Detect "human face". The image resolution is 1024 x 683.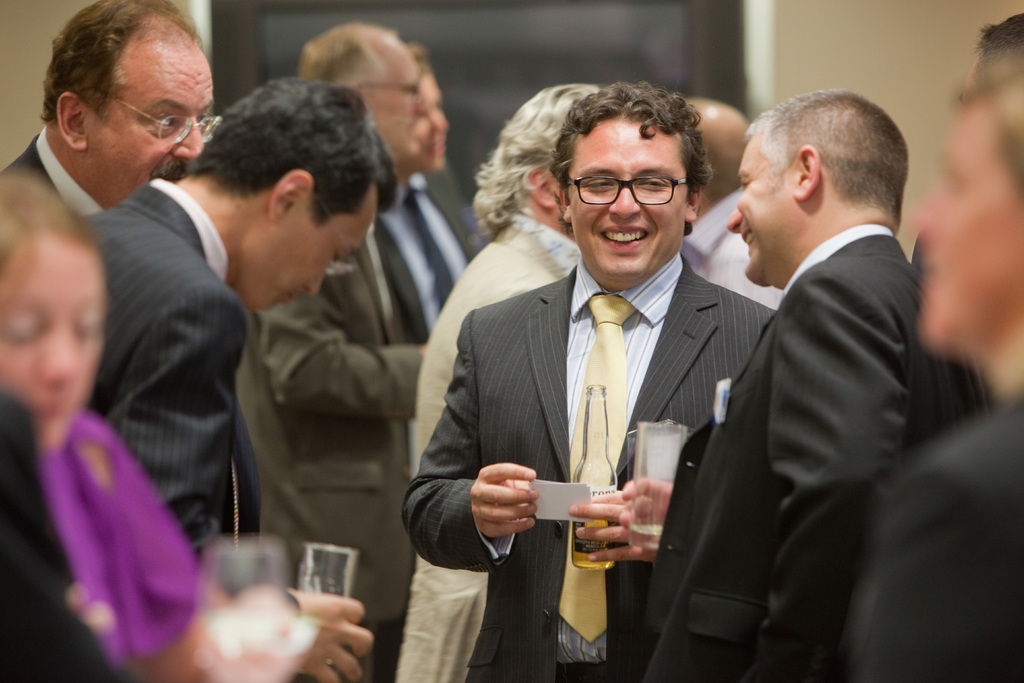
left=97, top=21, right=218, bottom=208.
